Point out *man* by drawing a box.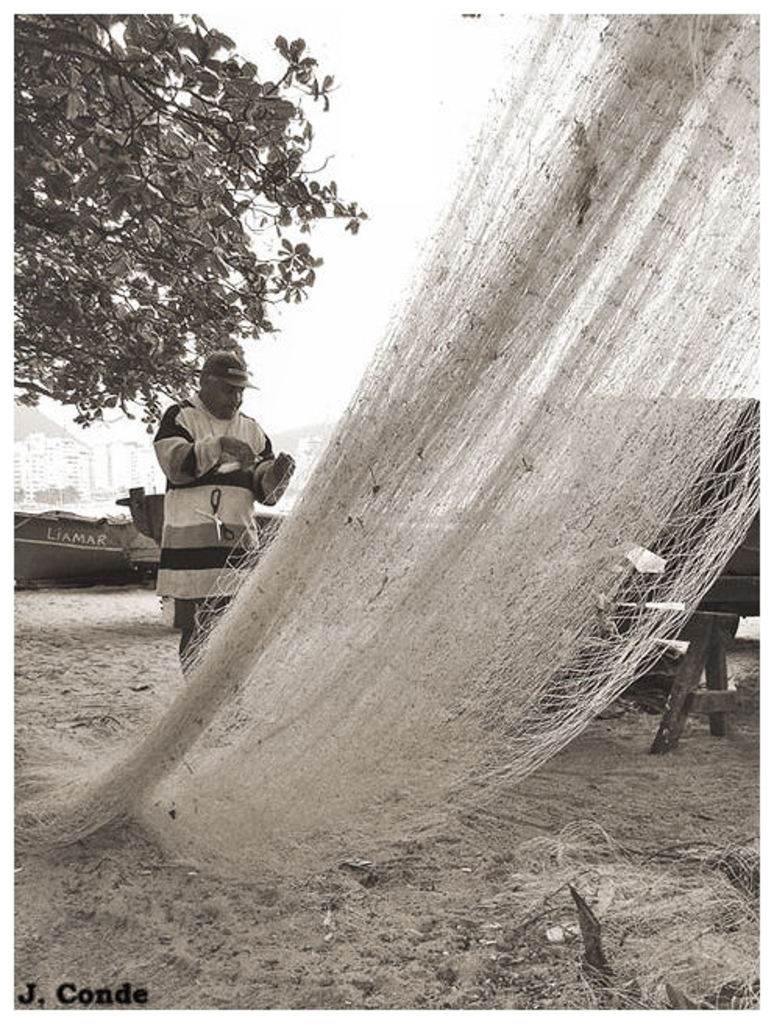
Rect(131, 347, 292, 657).
